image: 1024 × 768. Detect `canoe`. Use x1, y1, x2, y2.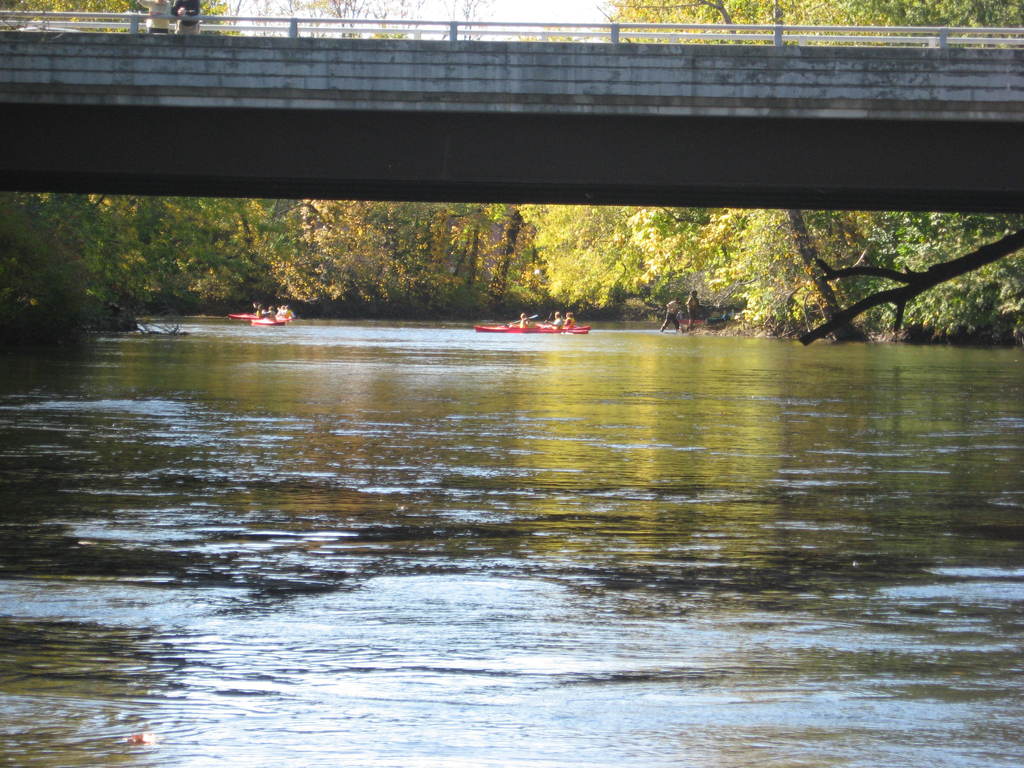
474, 317, 591, 332.
